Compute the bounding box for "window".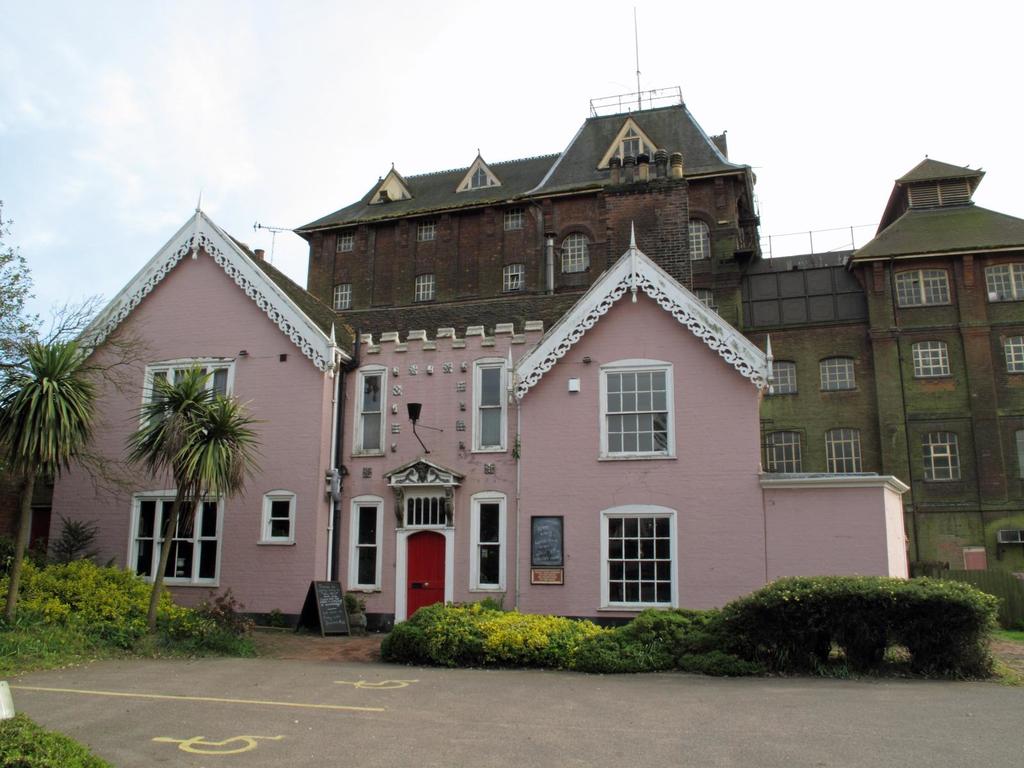
{"x1": 691, "y1": 216, "x2": 708, "y2": 257}.
